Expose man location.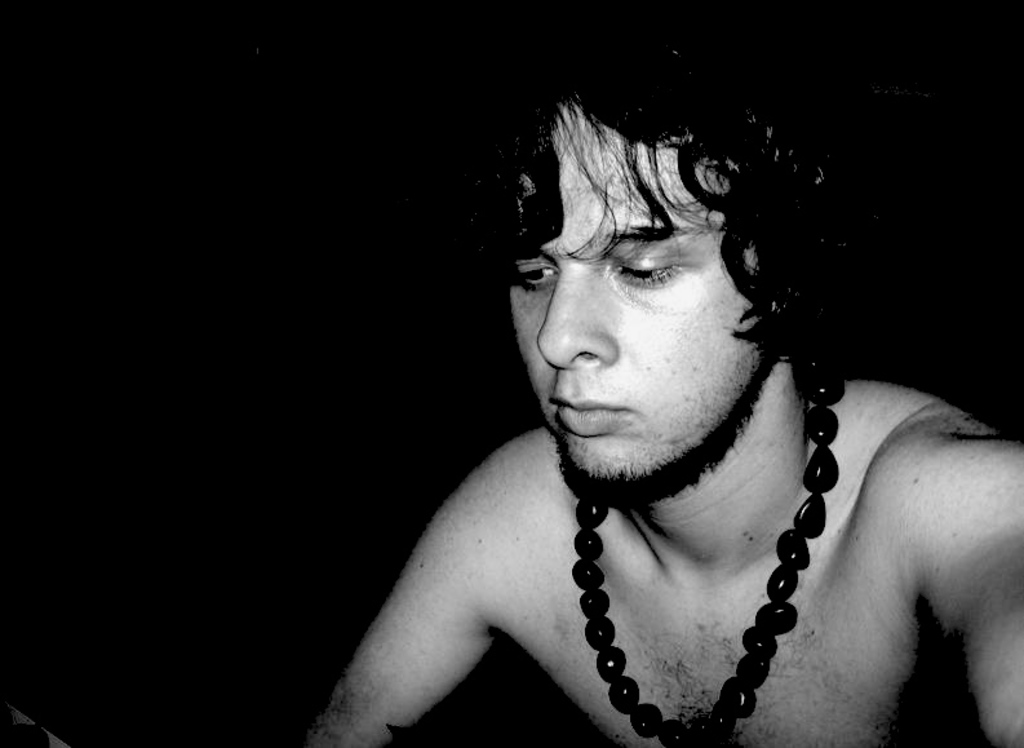
Exposed at x1=341, y1=62, x2=931, y2=747.
